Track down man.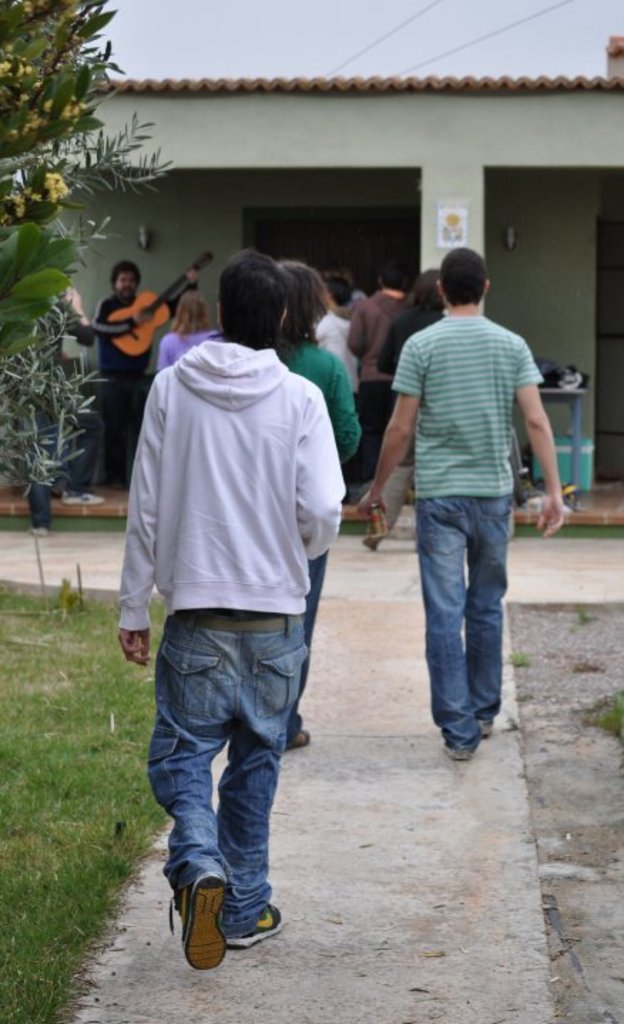
Tracked to {"x1": 323, "y1": 286, "x2": 358, "y2": 397}.
